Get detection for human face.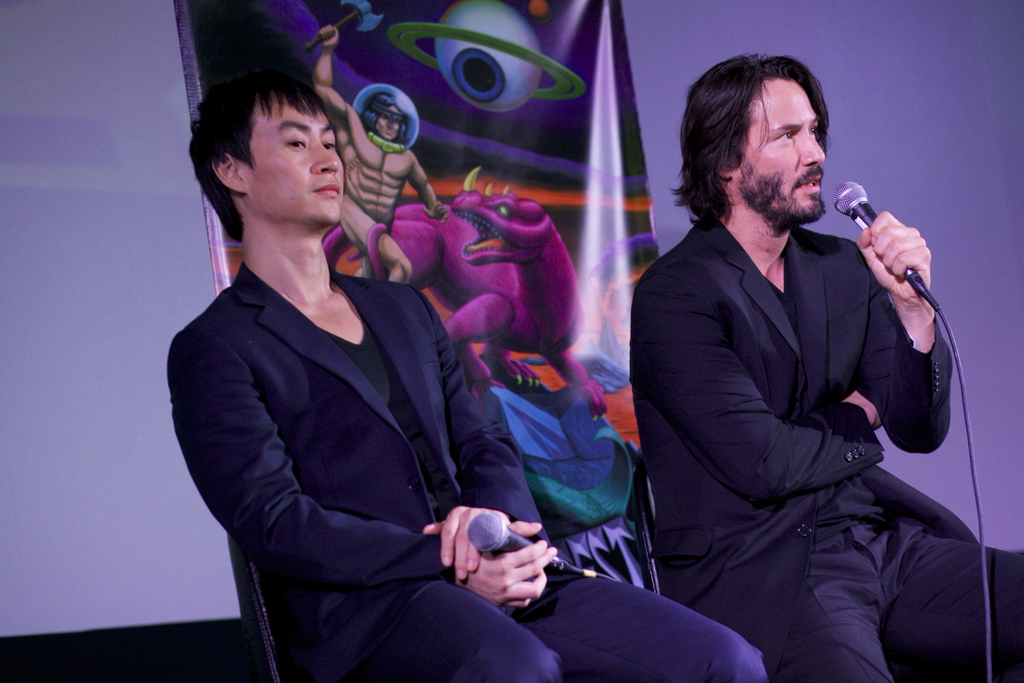
Detection: select_region(739, 75, 840, 229).
